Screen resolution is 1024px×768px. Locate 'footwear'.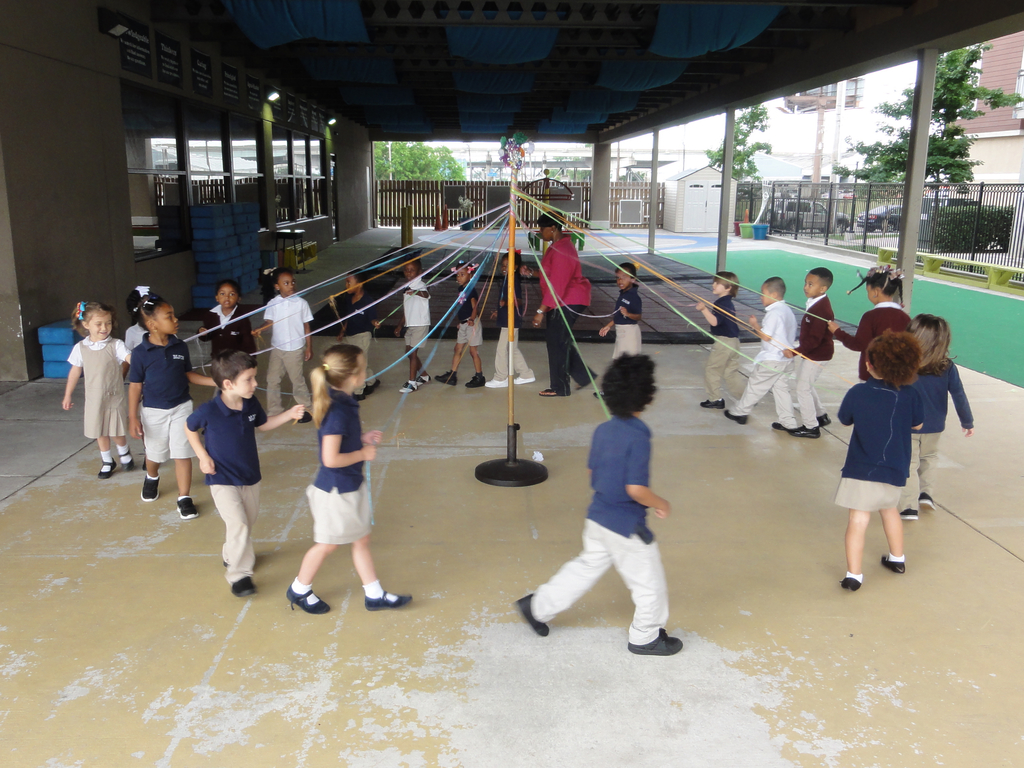
[437, 371, 459, 381].
